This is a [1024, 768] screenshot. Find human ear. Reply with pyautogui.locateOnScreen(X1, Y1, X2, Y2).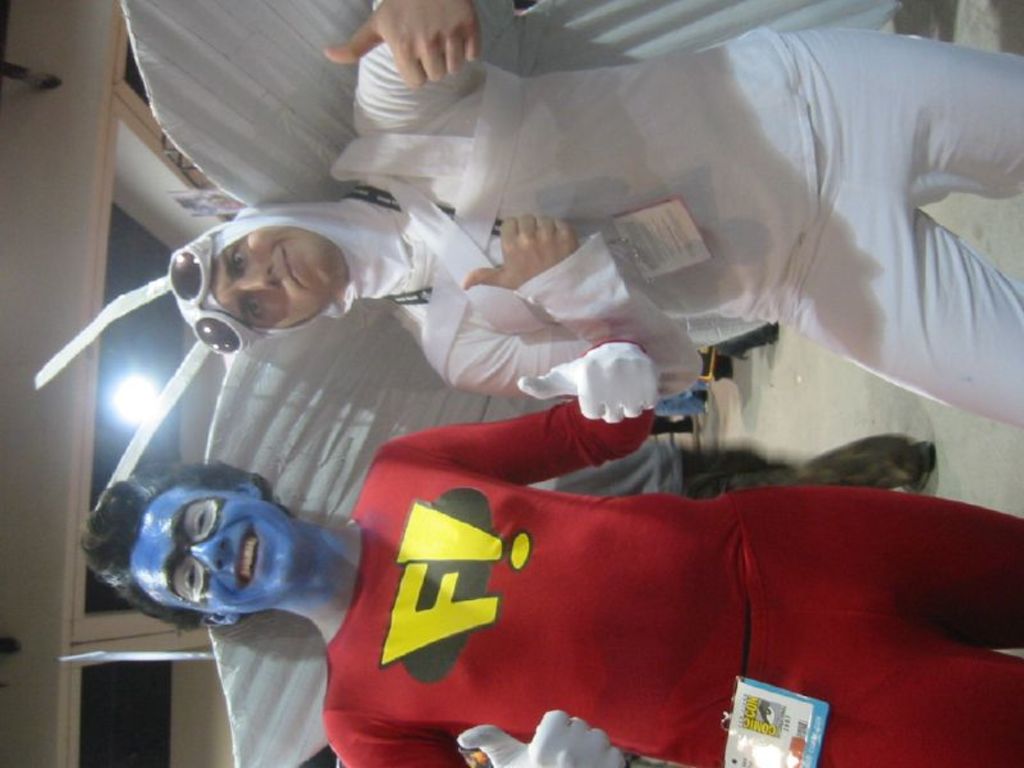
pyautogui.locateOnScreen(197, 616, 236, 630).
